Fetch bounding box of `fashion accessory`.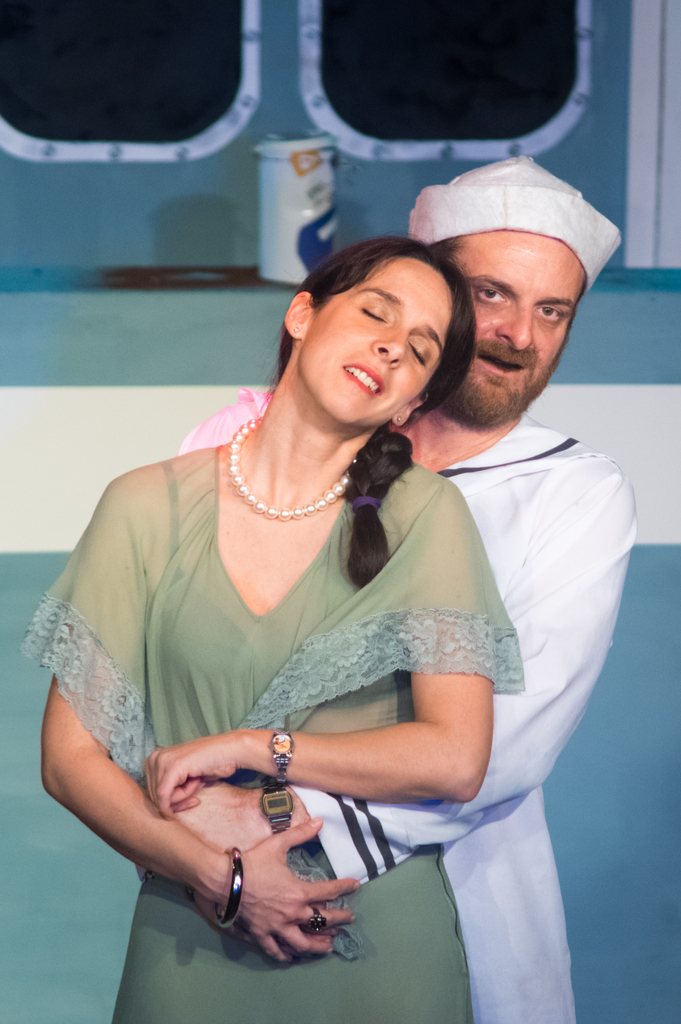
Bbox: 226:410:350:524.
